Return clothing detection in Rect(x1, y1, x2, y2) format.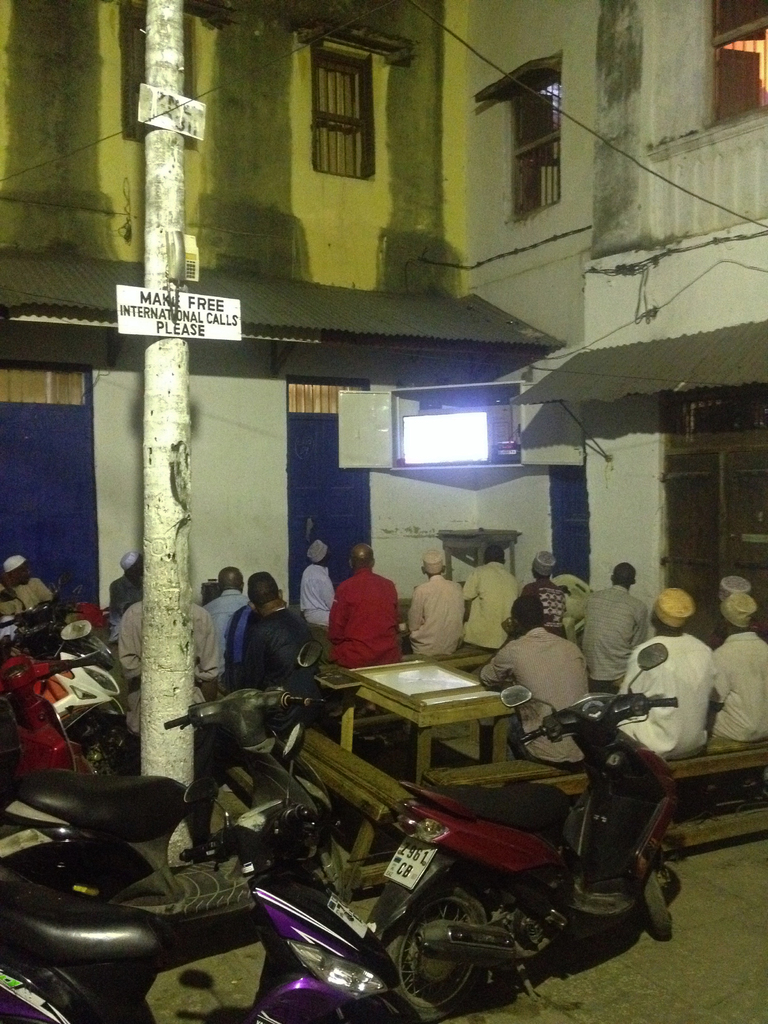
Rect(243, 603, 322, 694).
